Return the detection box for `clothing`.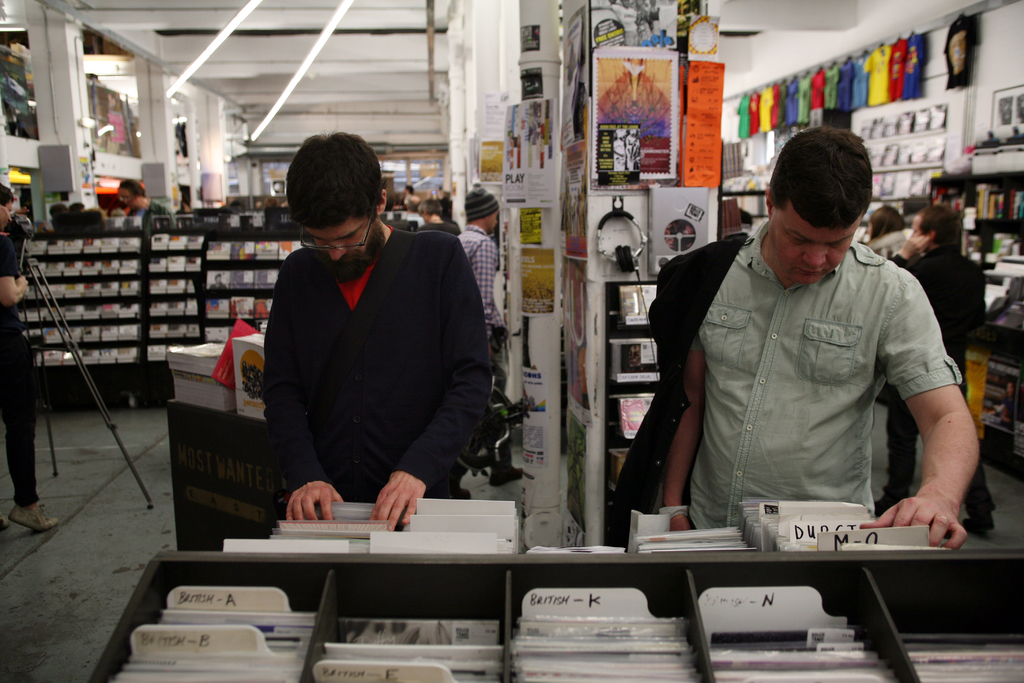
<region>266, 224, 493, 498</region>.
